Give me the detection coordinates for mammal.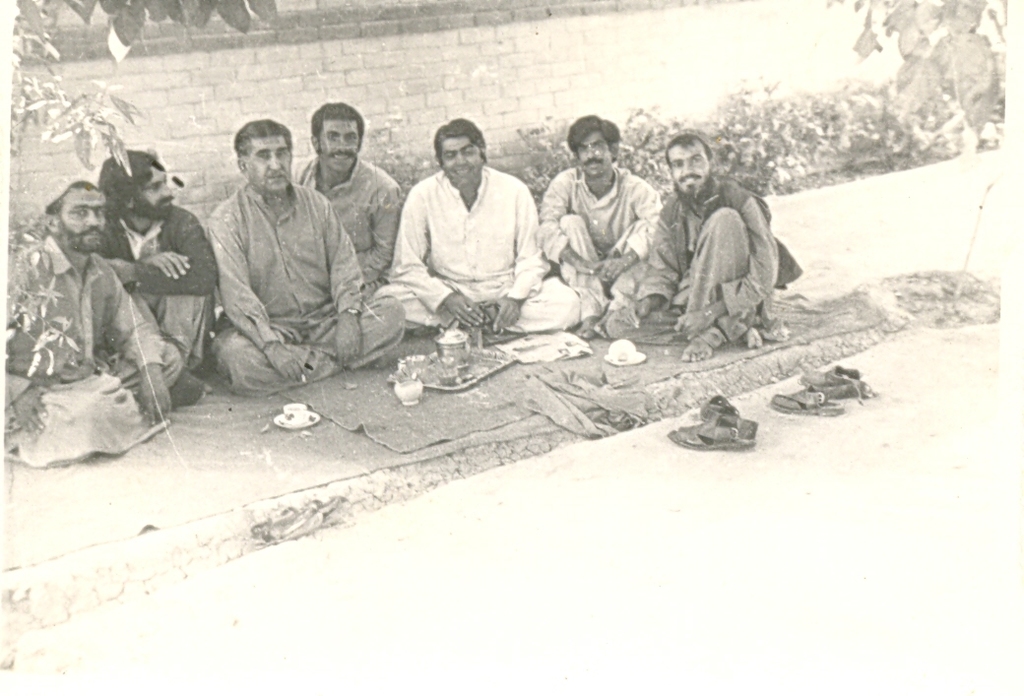
box(209, 119, 410, 402).
